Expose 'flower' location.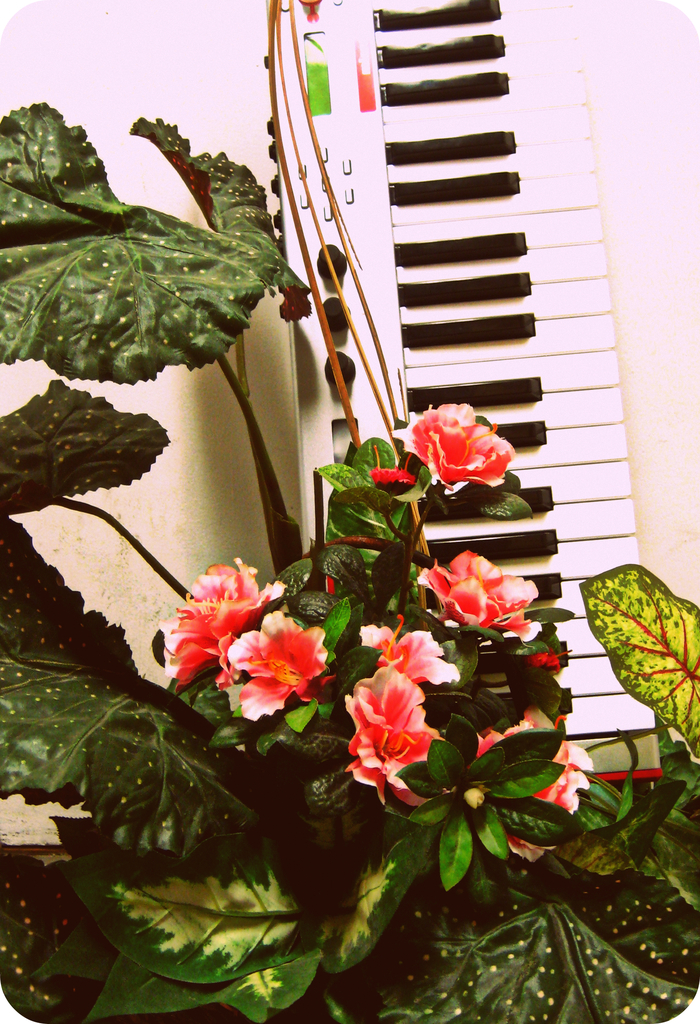
Exposed at box(407, 404, 517, 488).
